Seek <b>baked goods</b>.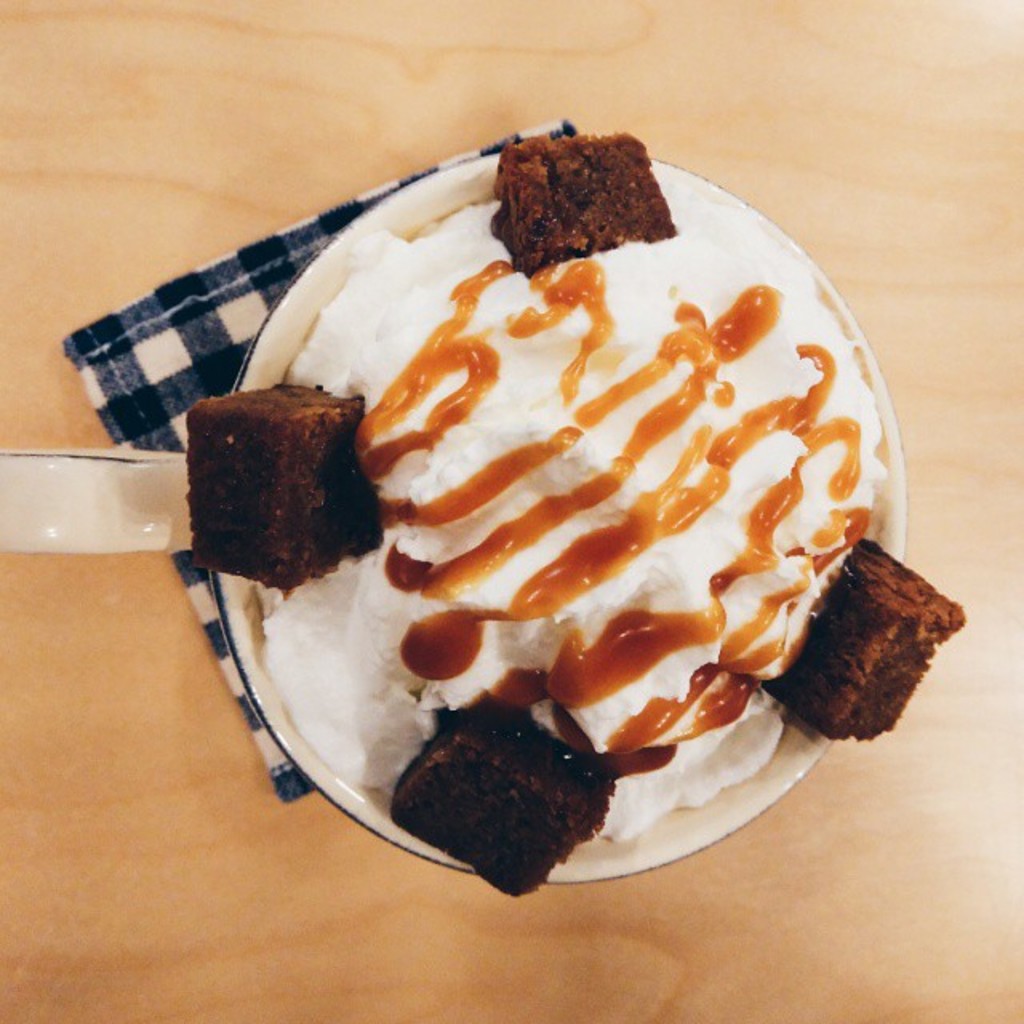
765:541:963:738.
